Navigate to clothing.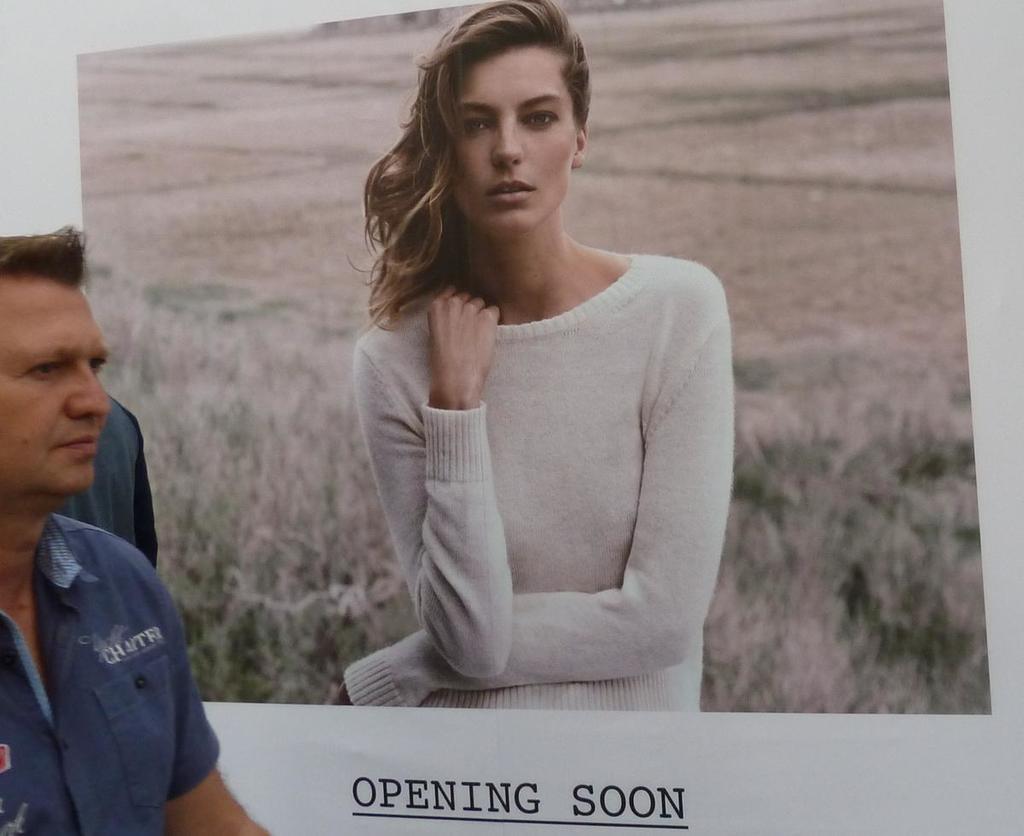
Navigation target: <region>313, 218, 724, 701</region>.
